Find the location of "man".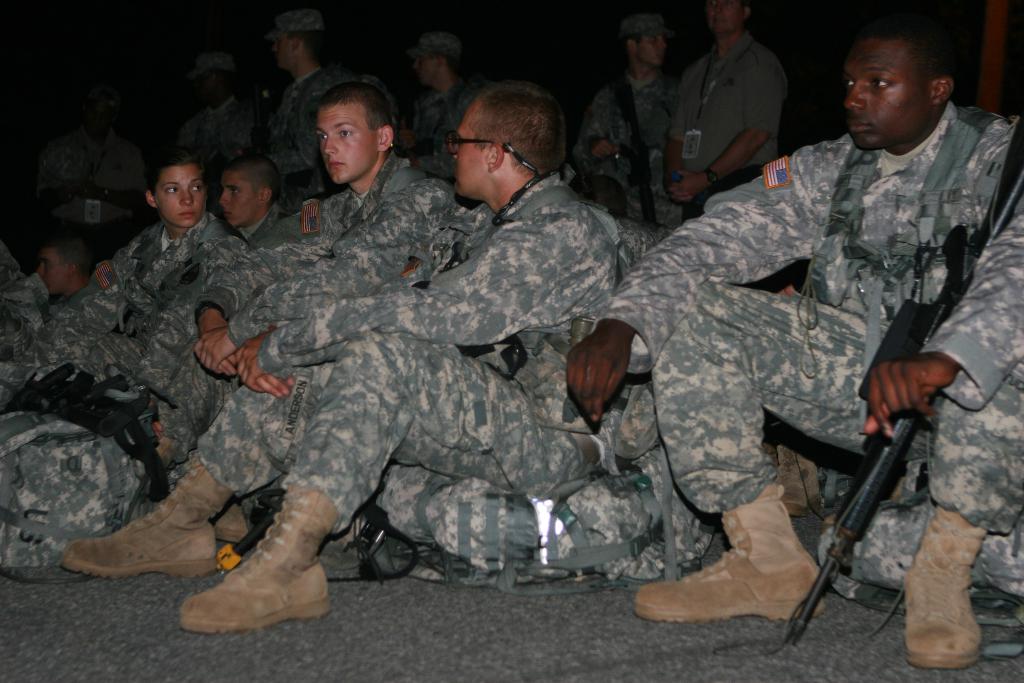
Location: <bbox>59, 81, 698, 638</bbox>.
